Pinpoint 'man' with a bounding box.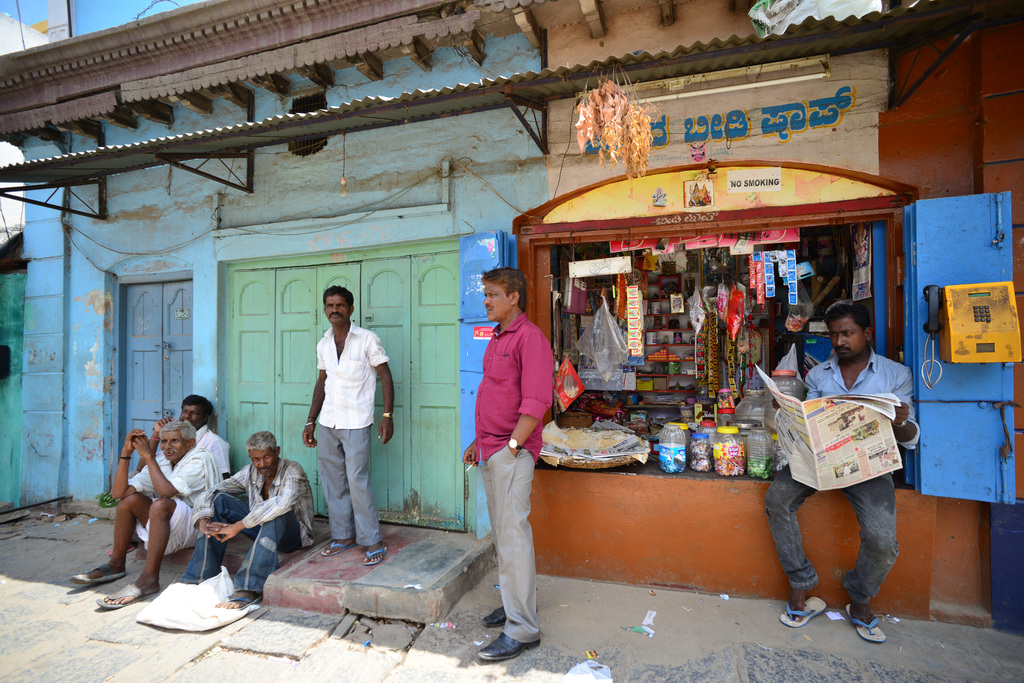
rect(294, 280, 388, 568).
